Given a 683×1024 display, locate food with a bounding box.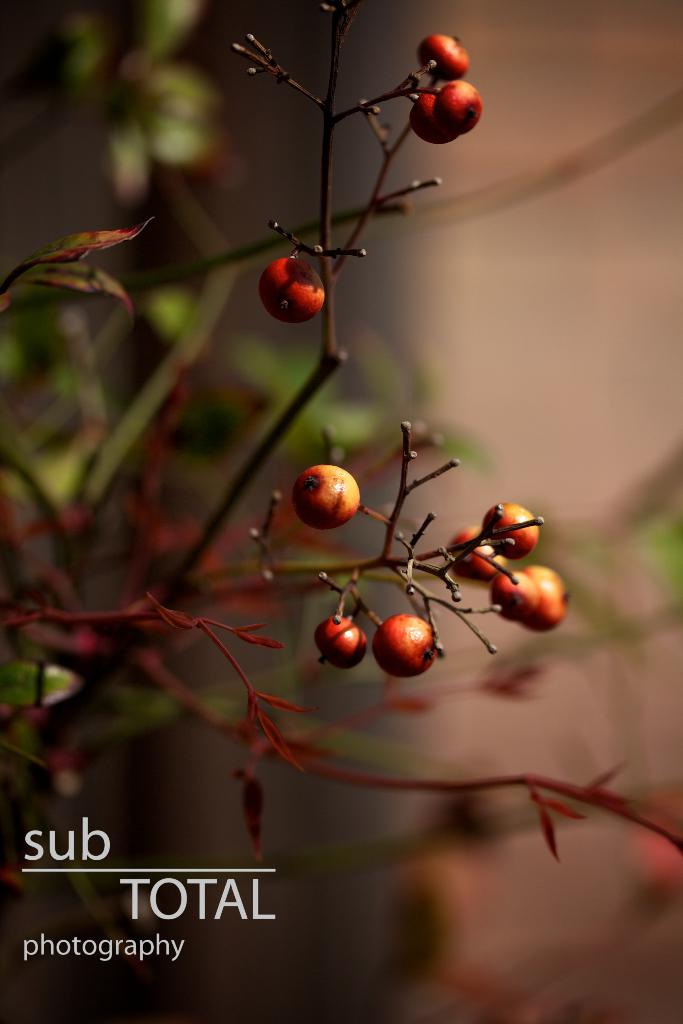
Located: (x1=448, y1=525, x2=504, y2=586).
